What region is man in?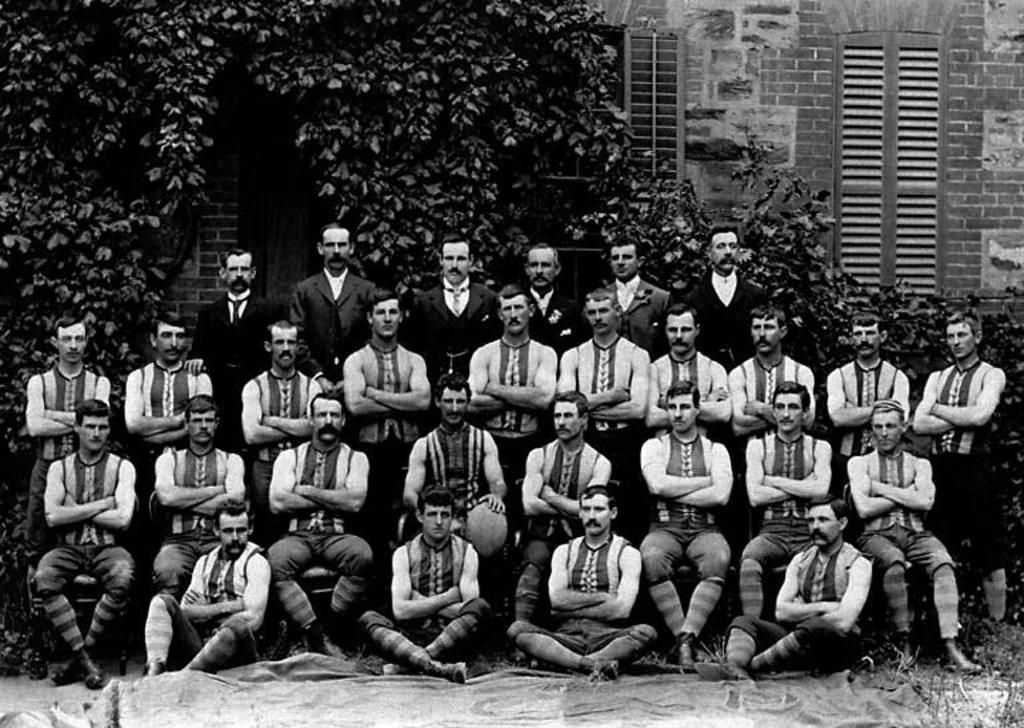
[x1=239, y1=319, x2=328, y2=544].
